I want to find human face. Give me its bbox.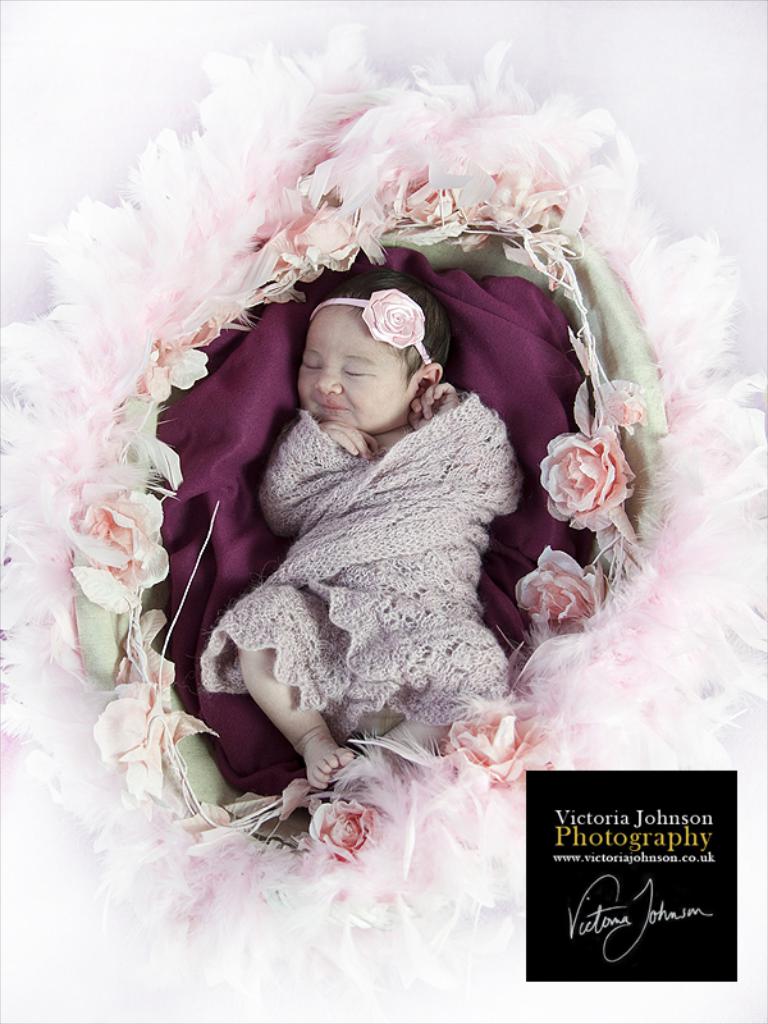
293:294:411:428.
